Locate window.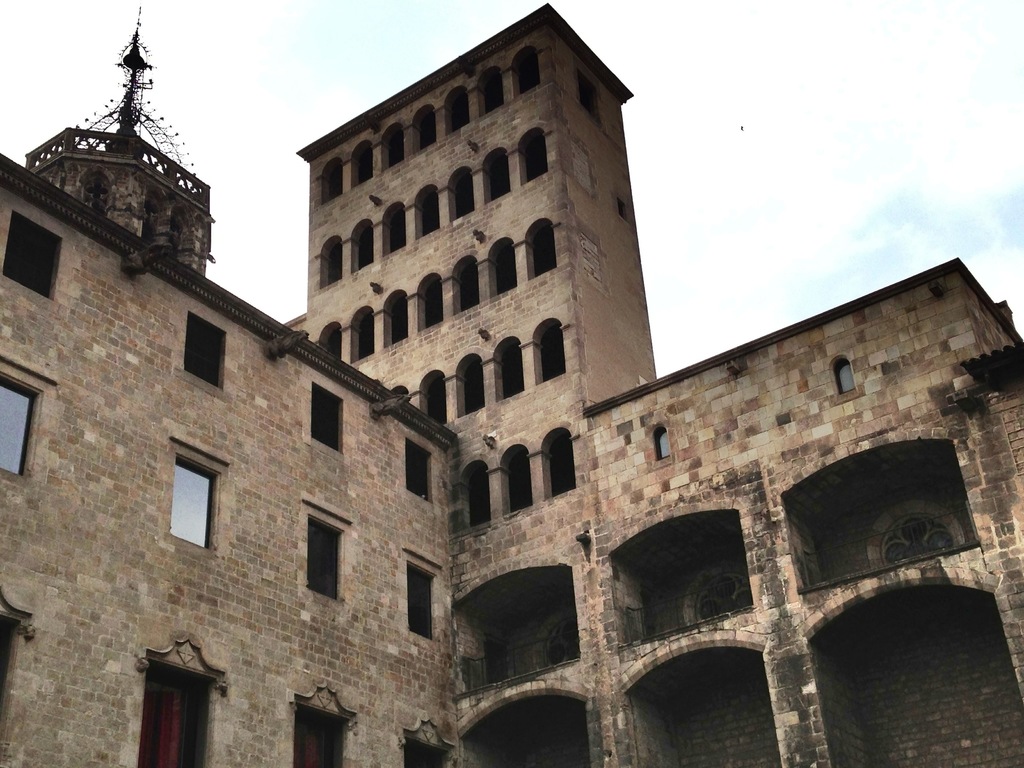
Bounding box: <bbox>481, 67, 508, 118</bbox>.
